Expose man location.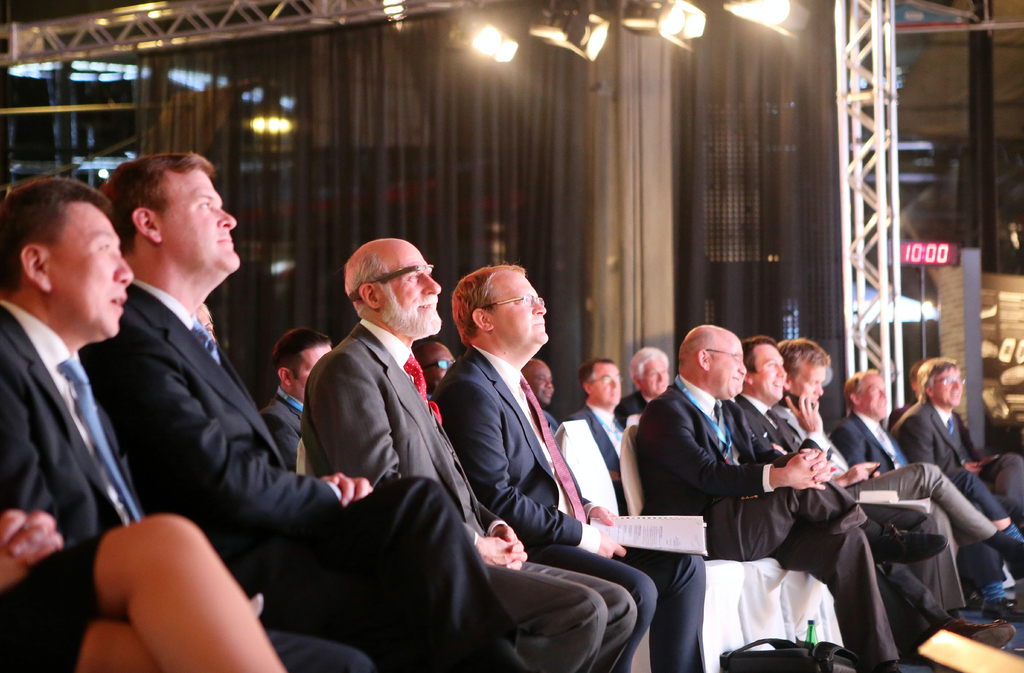
Exposed at {"x1": 612, "y1": 349, "x2": 676, "y2": 425}.
